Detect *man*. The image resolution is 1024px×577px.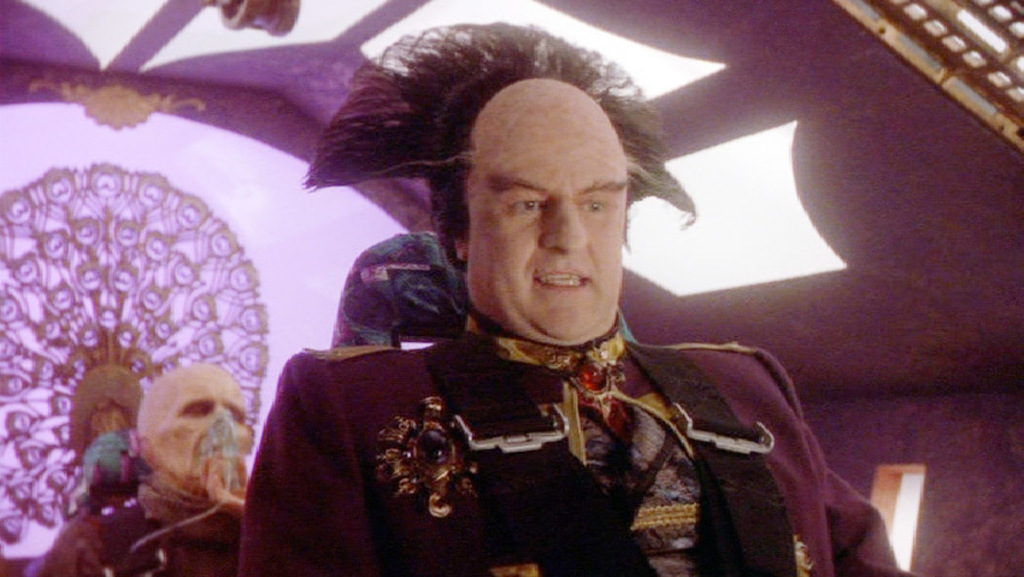
[199, 6, 899, 576].
